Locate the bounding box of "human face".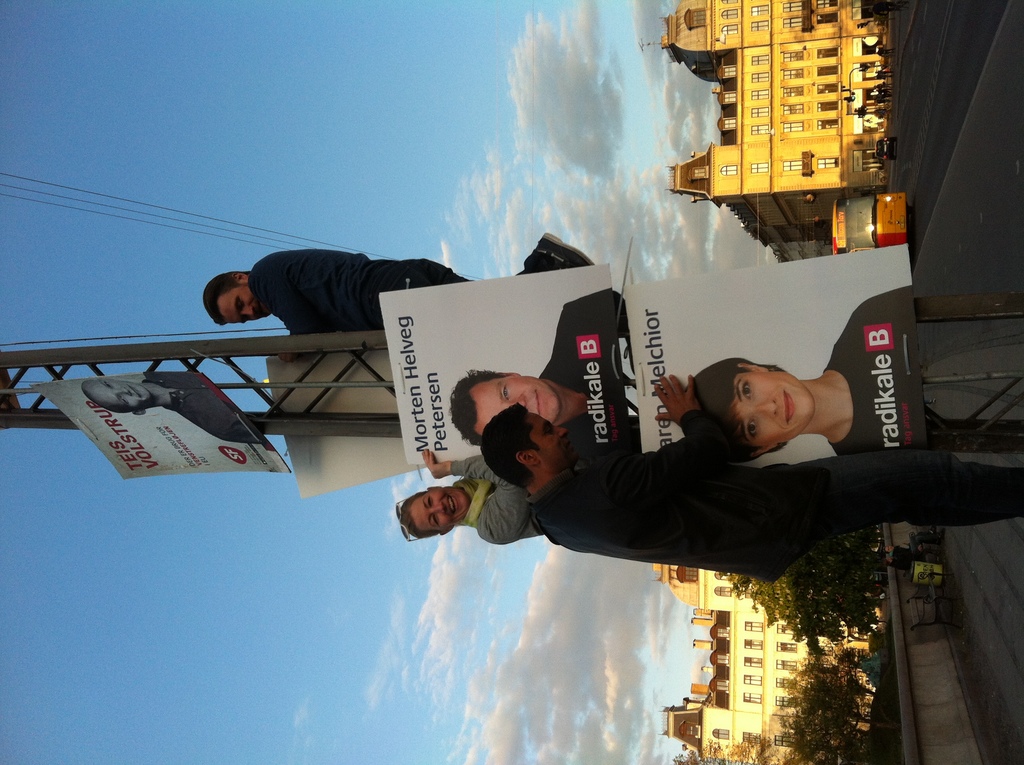
Bounding box: region(469, 375, 558, 437).
